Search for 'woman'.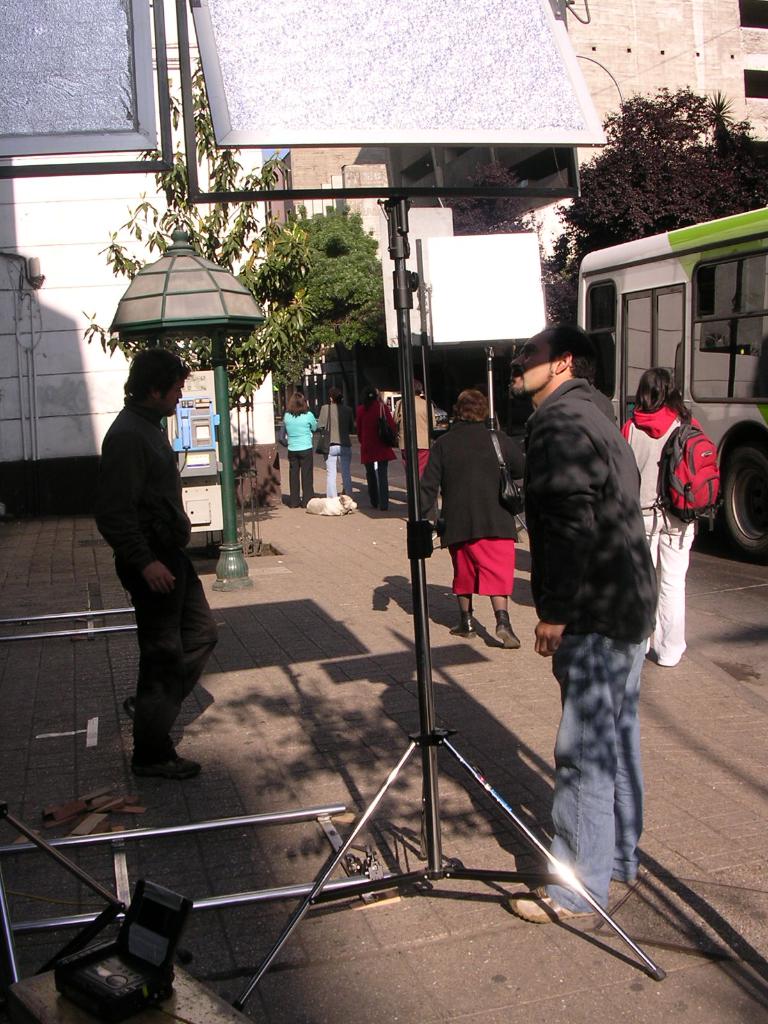
Found at pyautogui.locateOnScreen(417, 385, 526, 646).
